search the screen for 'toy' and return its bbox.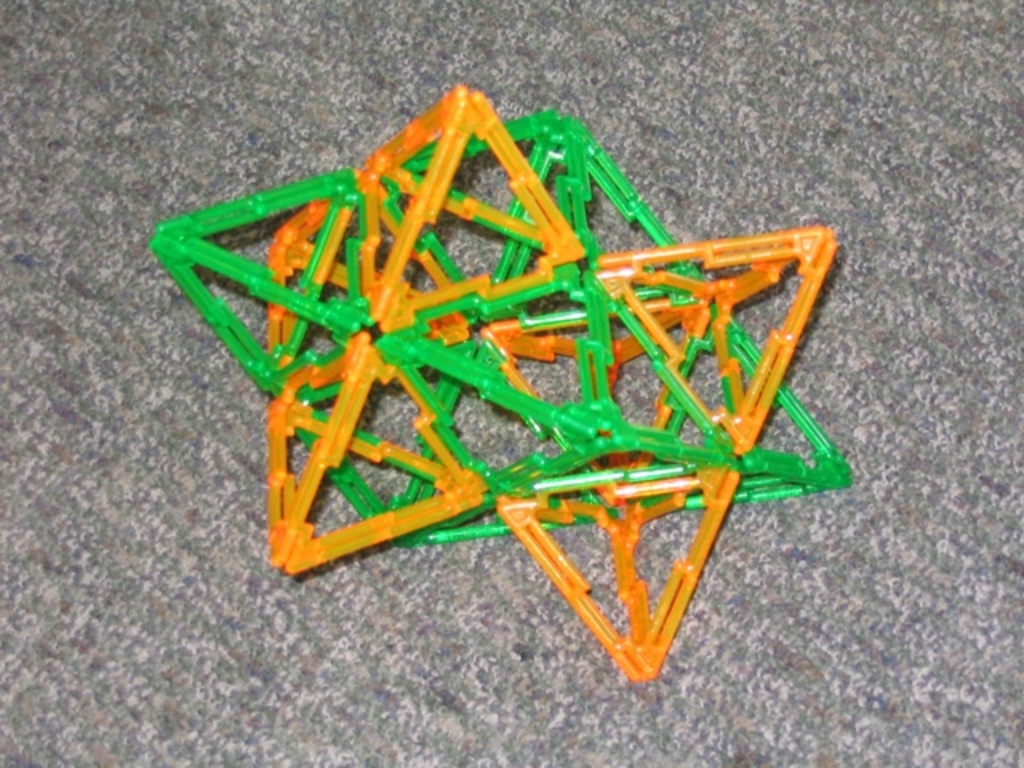
Found: Rect(131, 101, 906, 661).
